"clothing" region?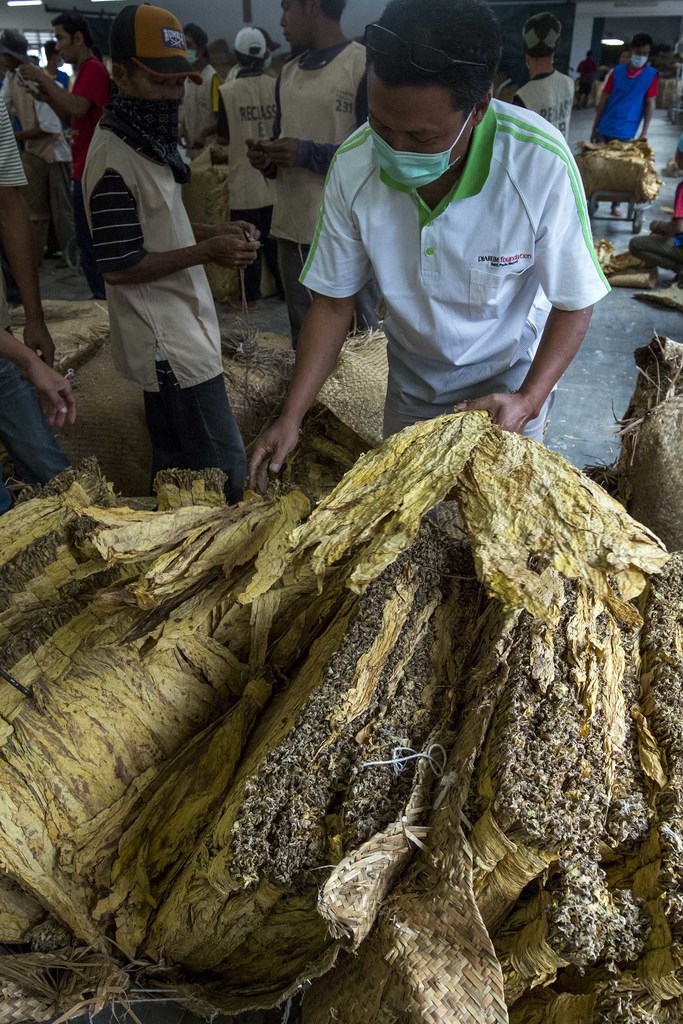
crop(83, 48, 118, 290)
